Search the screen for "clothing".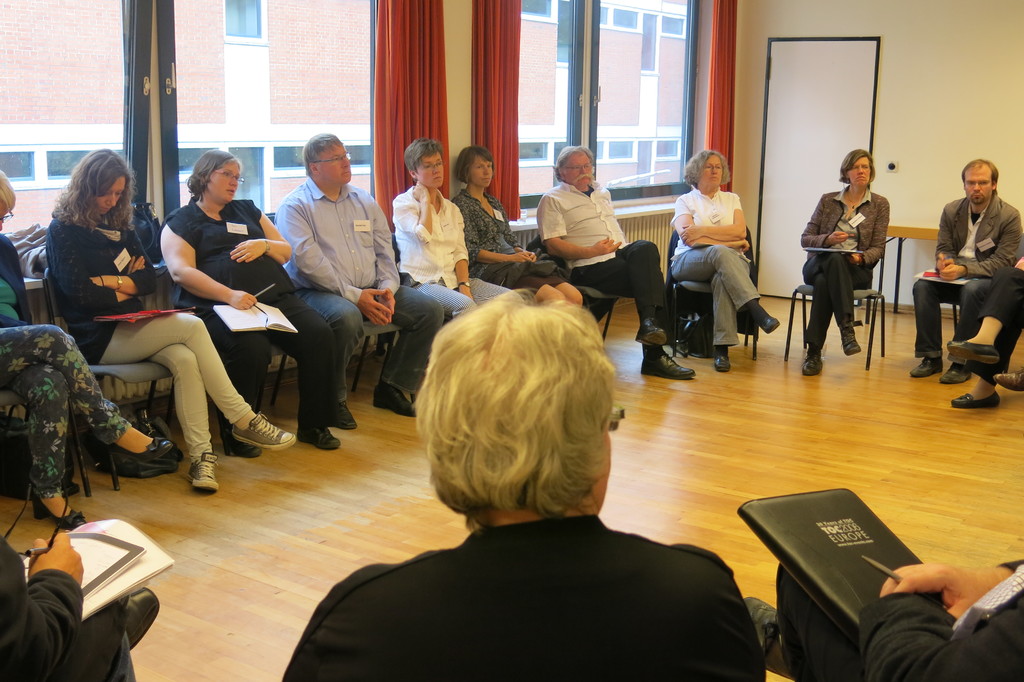
Found at {"left": 962, "top": 261, "right": 1023, "bottom": 379}.
